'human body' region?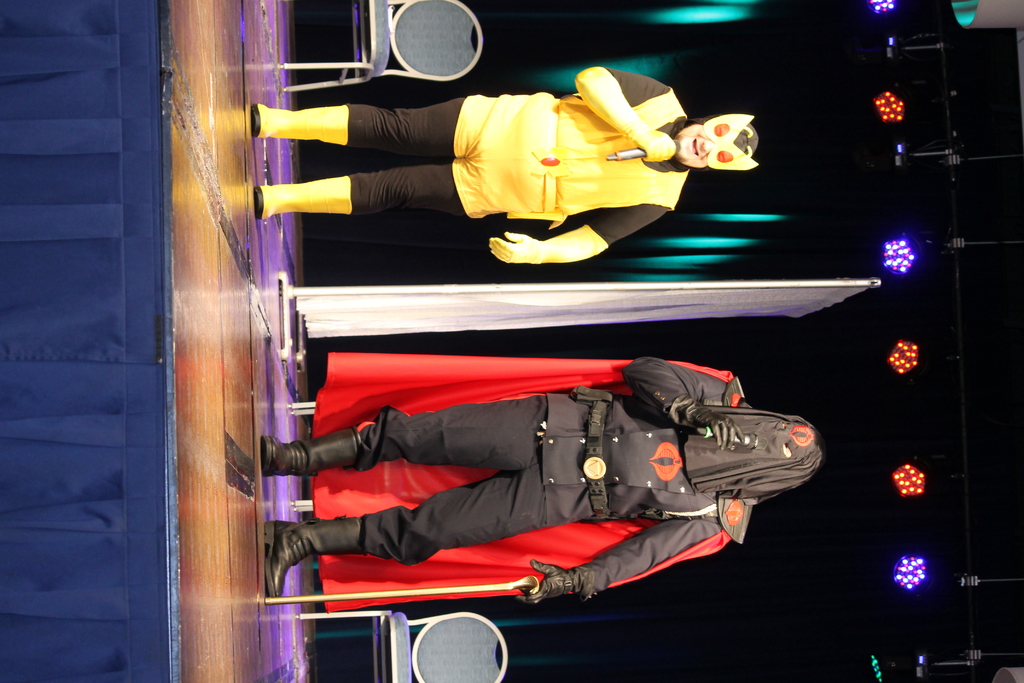
[left=251, top=58, right=761, bottom=263]
